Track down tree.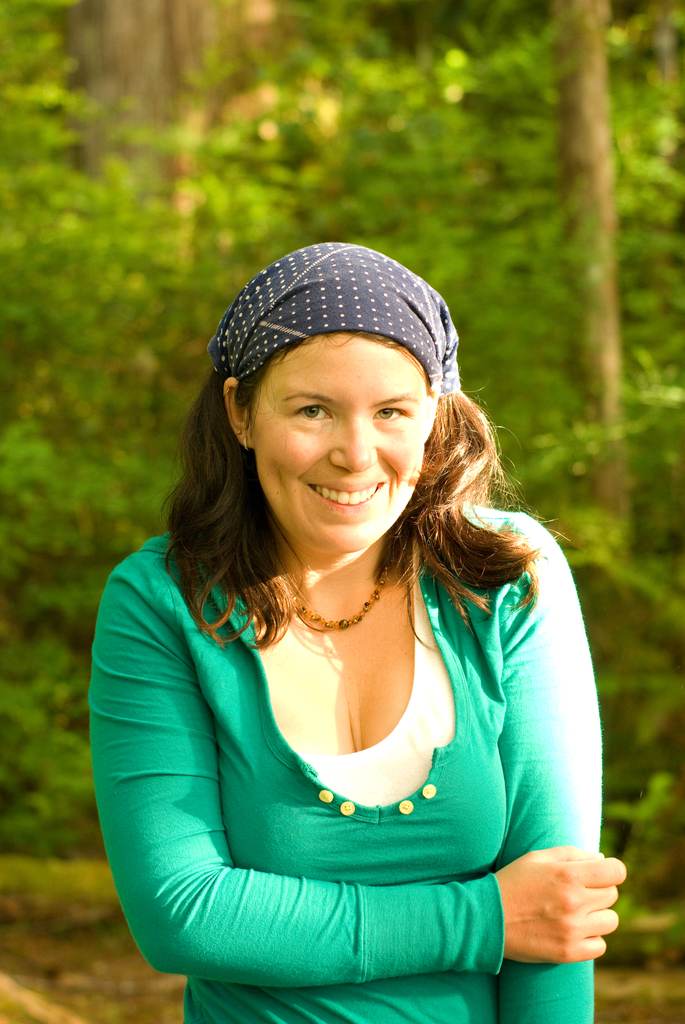
Tracked to l=36, t=0, r=362, b=292.
